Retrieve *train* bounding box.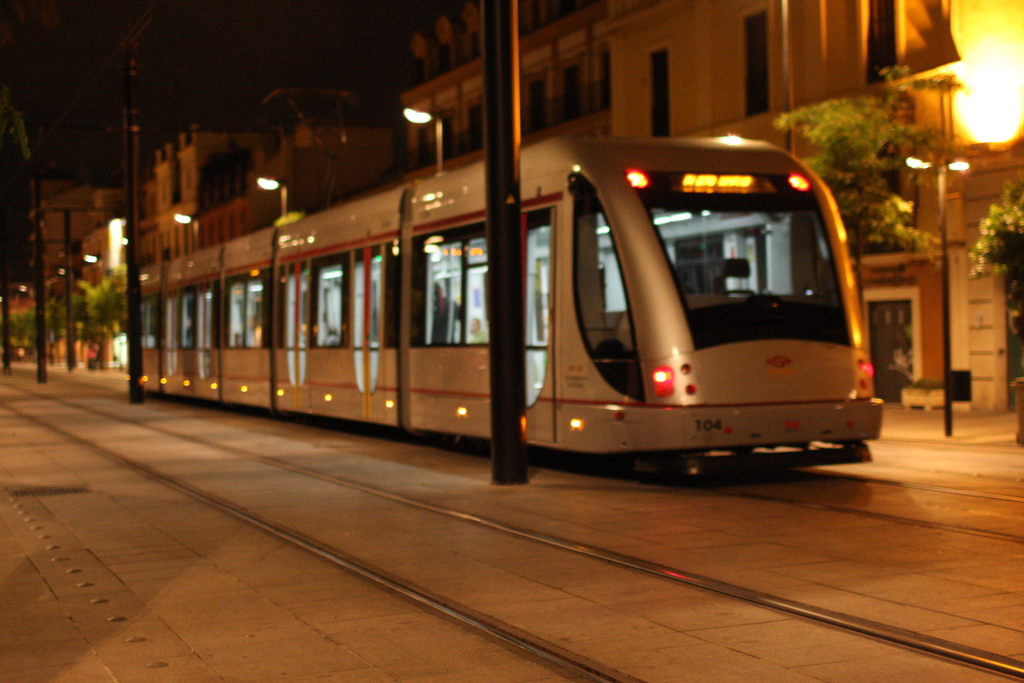
Bounding box: 139 137 883 482.
